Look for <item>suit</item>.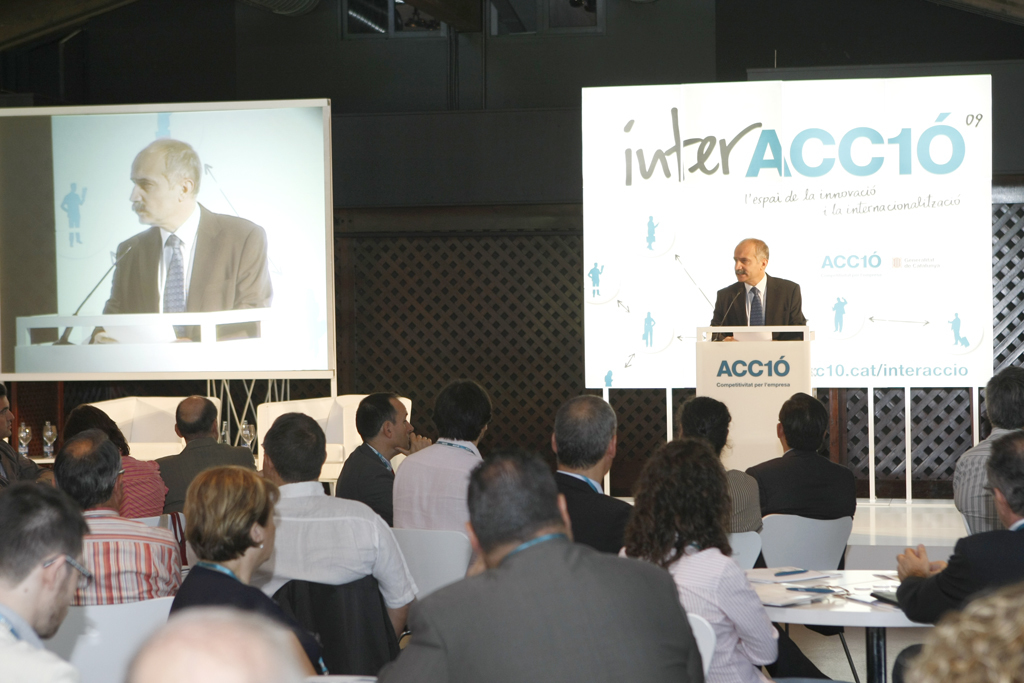
Found: (left=160, top=568, right=321, bottom=679).
